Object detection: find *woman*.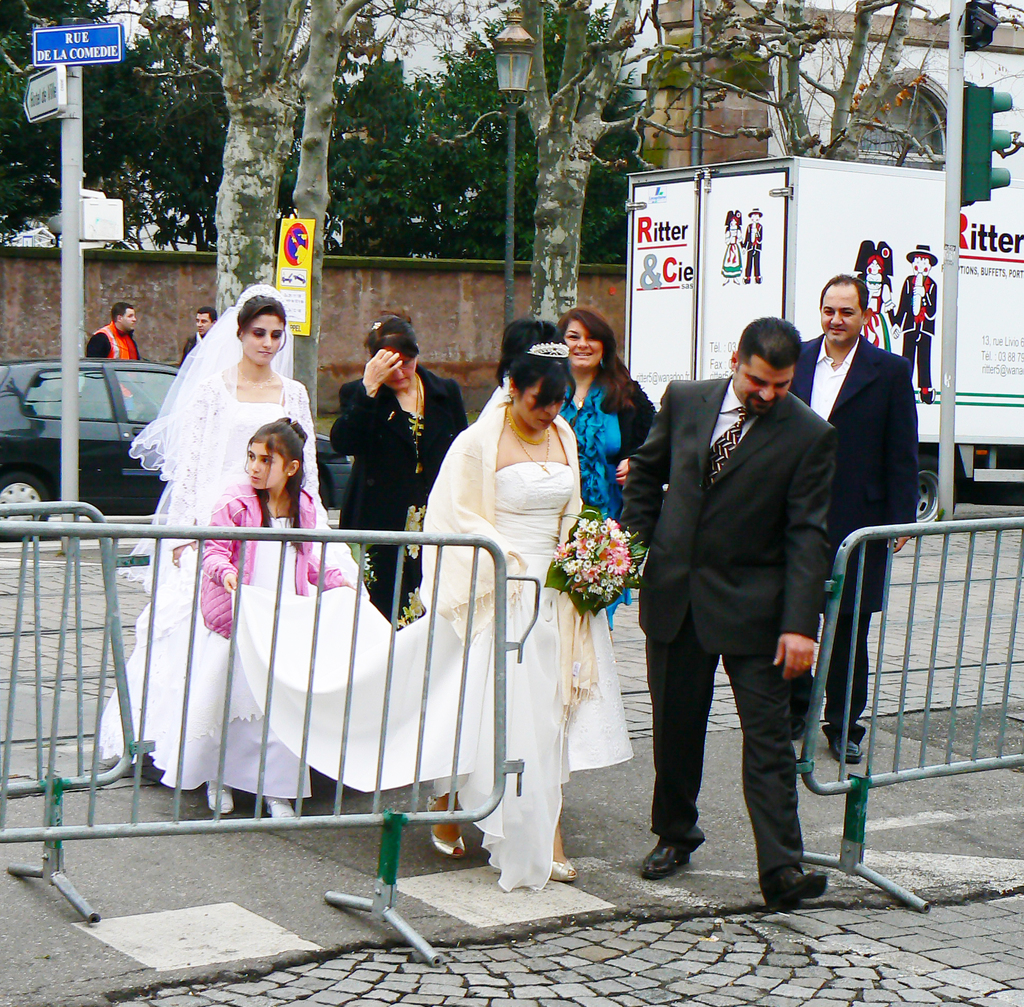
l=852, t=238, r=899, b=354.
